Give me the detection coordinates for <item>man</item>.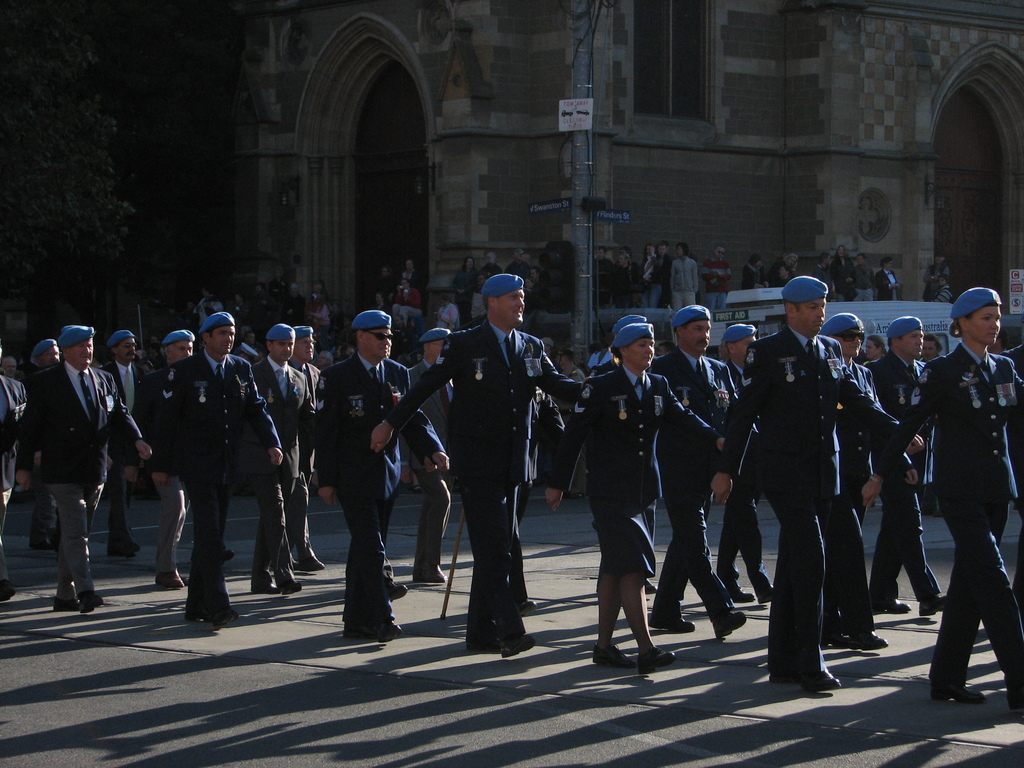
(left=135, top=330, right=195, bottom=590).
